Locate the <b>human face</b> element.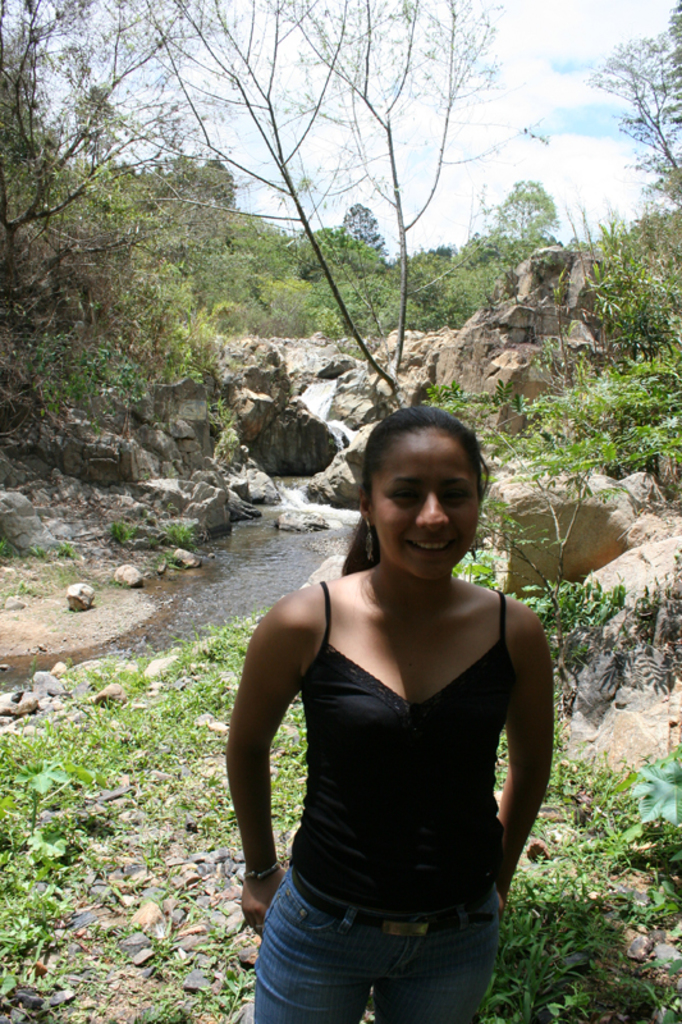
Element bbox: crop(367, 428, 476, 581).
